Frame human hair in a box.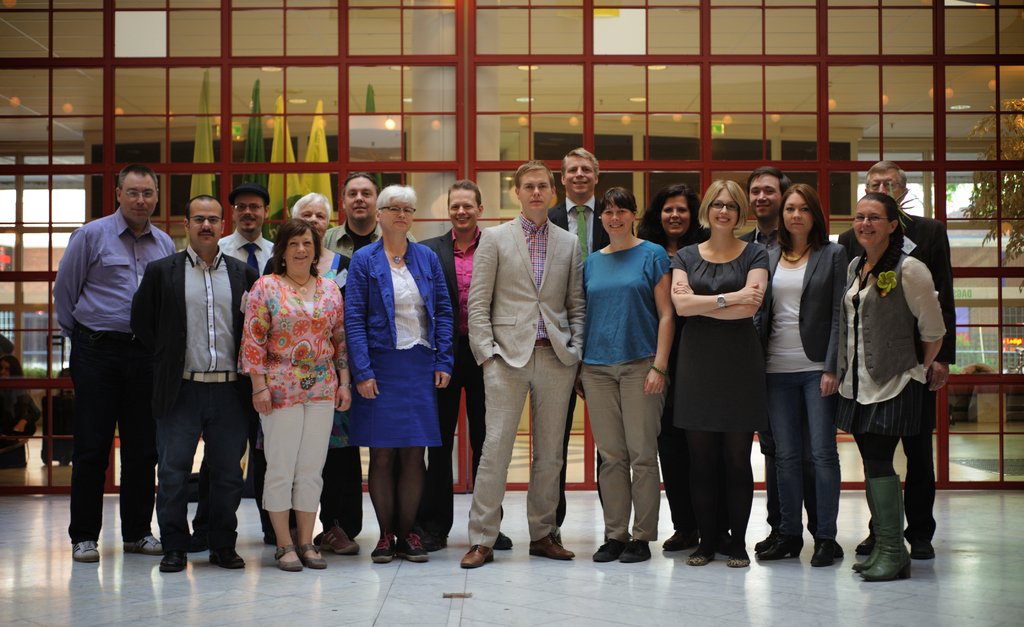
[x1=374, y1=183, x2=413, y2=223].
